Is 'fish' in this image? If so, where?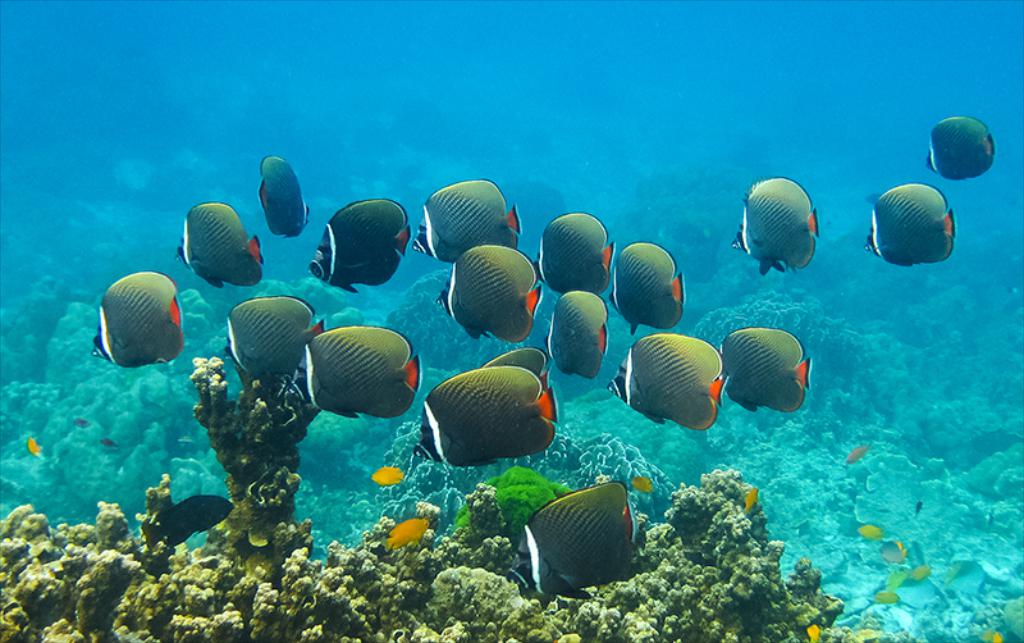
Yes, at [left=603, top=240, right=684, bottom=337].
